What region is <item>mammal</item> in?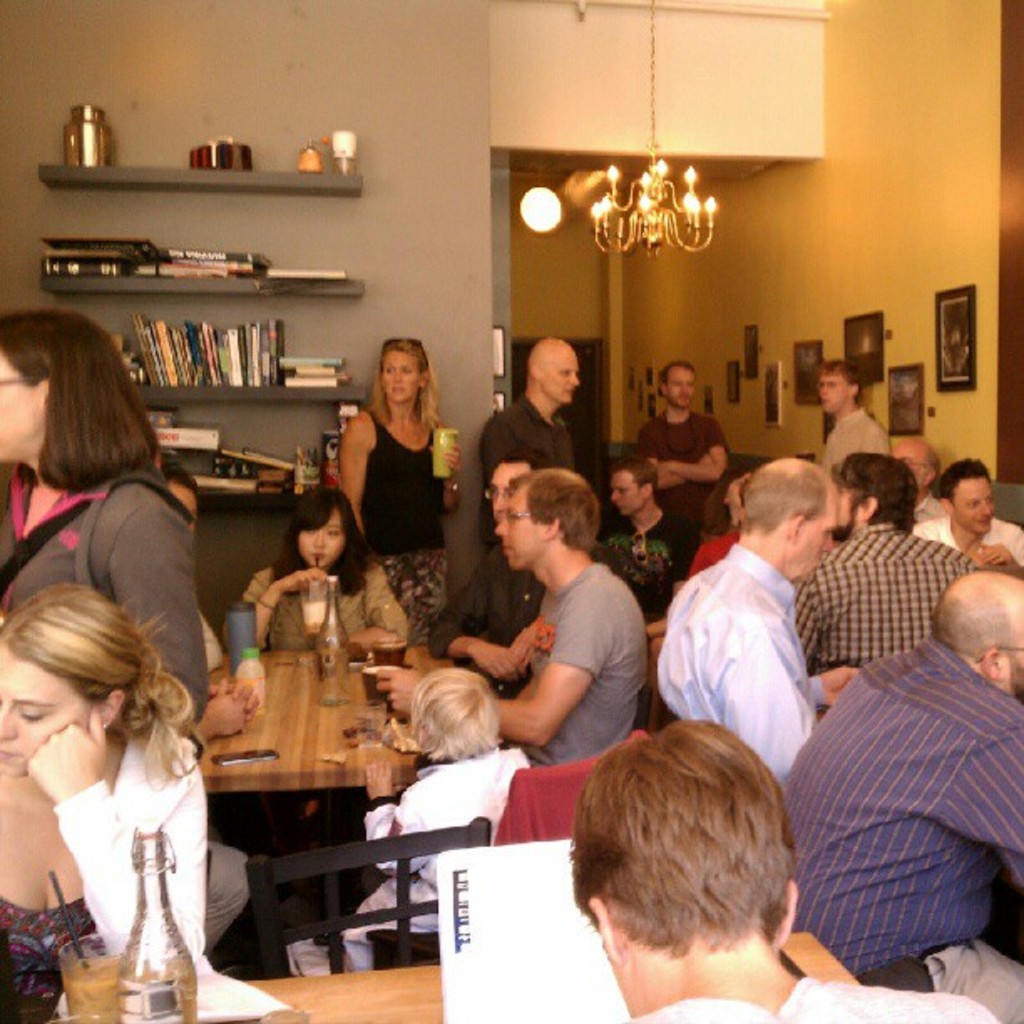
select_region(790, 562, 1022, 1022).
